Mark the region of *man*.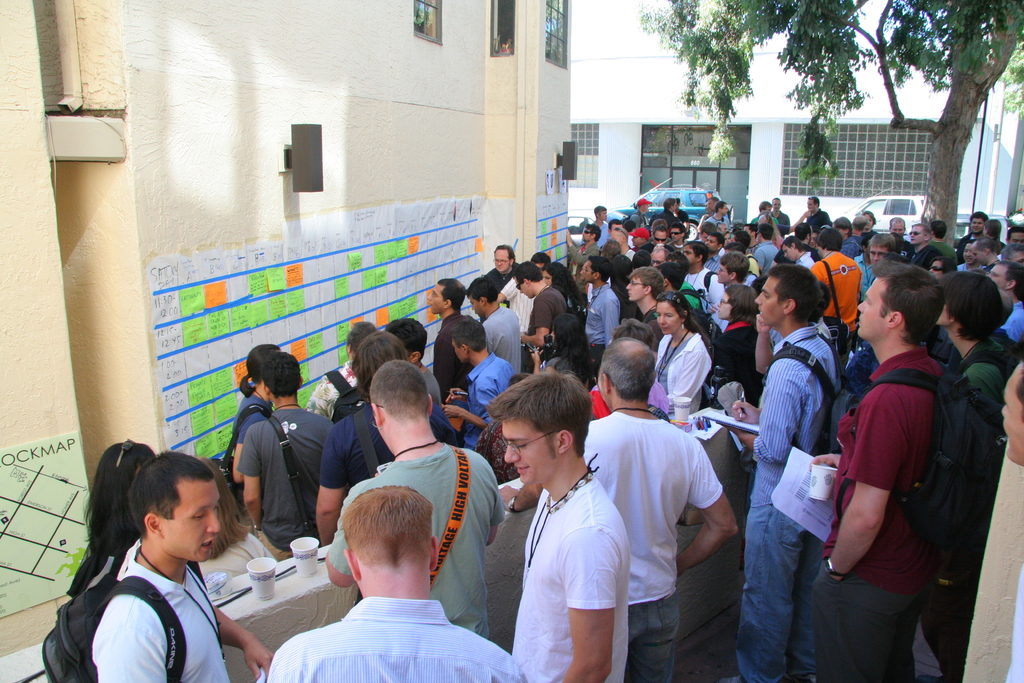
Region: [left=426, top=278, right=465, bottom=400].
